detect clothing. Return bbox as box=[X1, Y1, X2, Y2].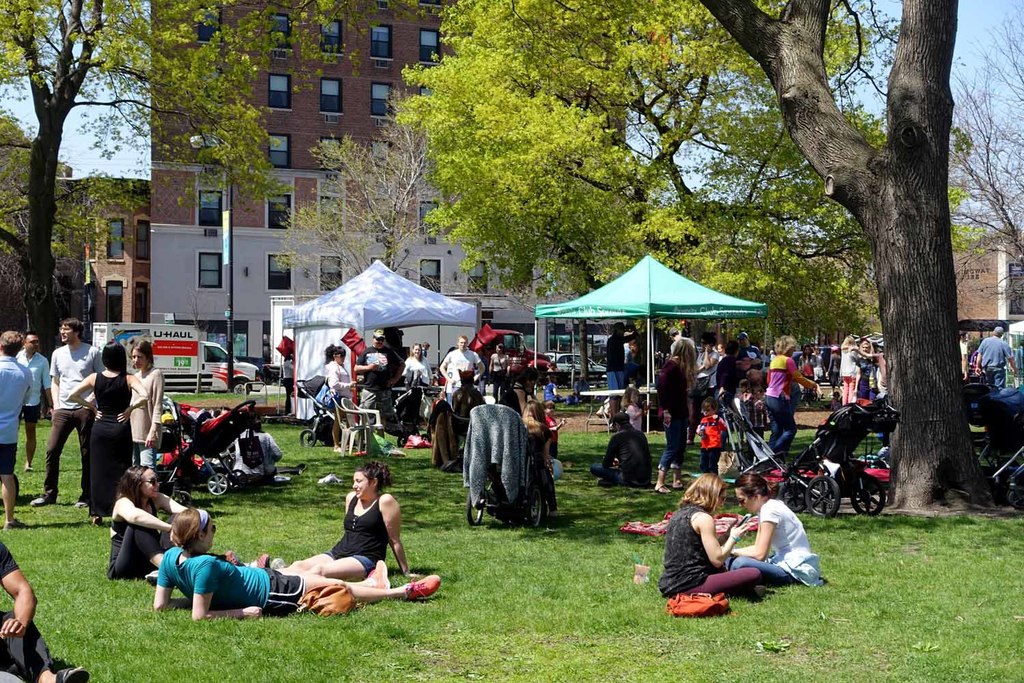
box=[85, 368, 130, 517].
